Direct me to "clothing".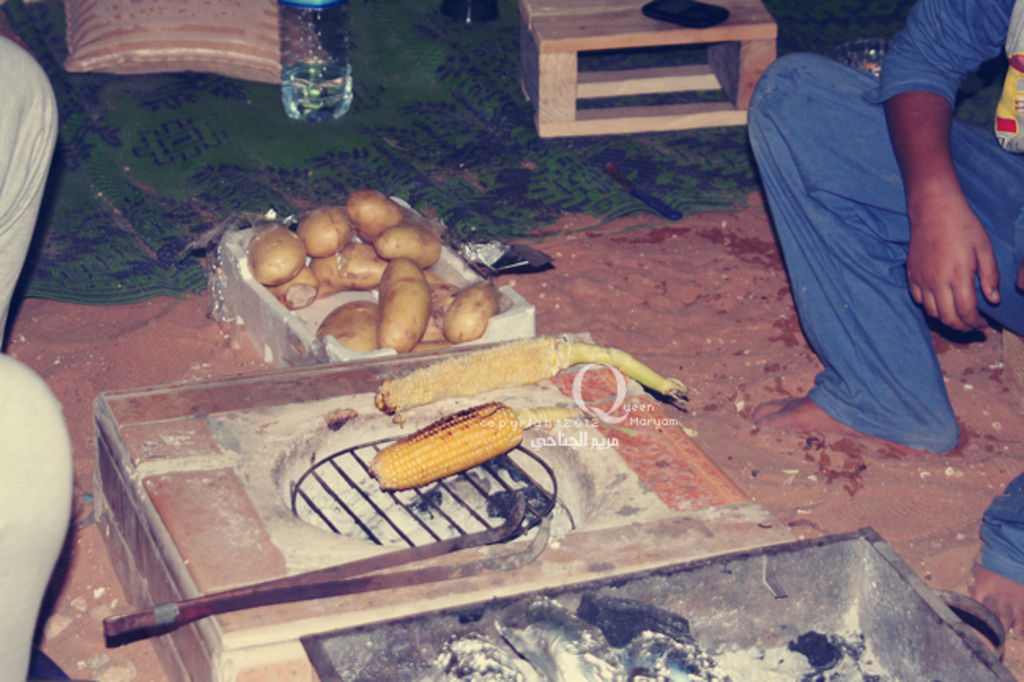
Direction: <bbox>0, 35, 74, 680</bbox>.
